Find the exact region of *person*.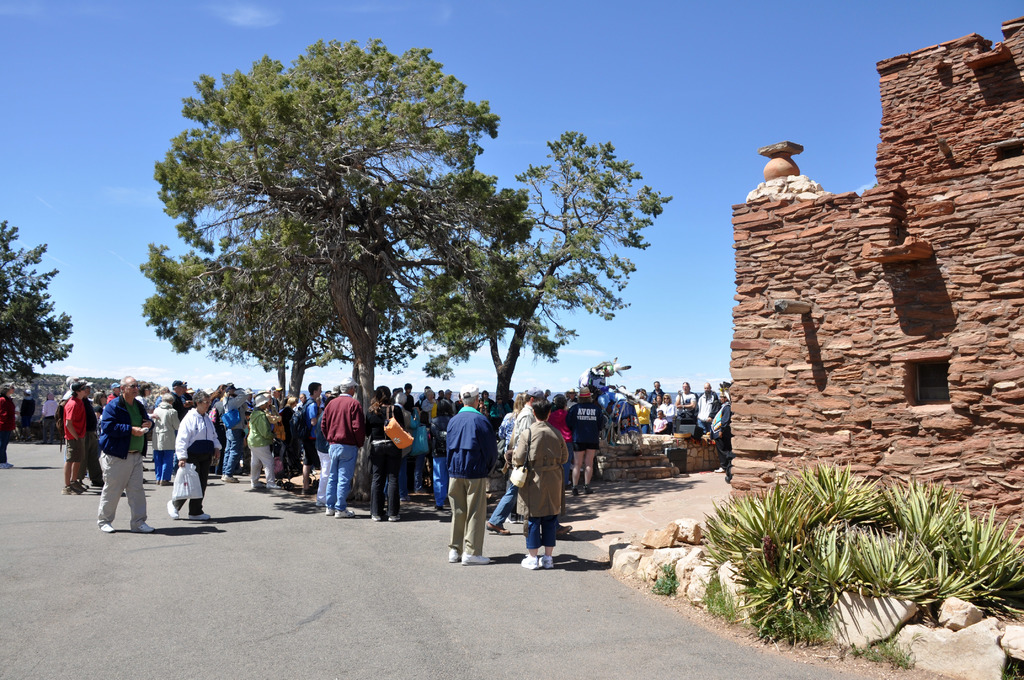
Exact region: bbox(566, 394, 609, 497).
